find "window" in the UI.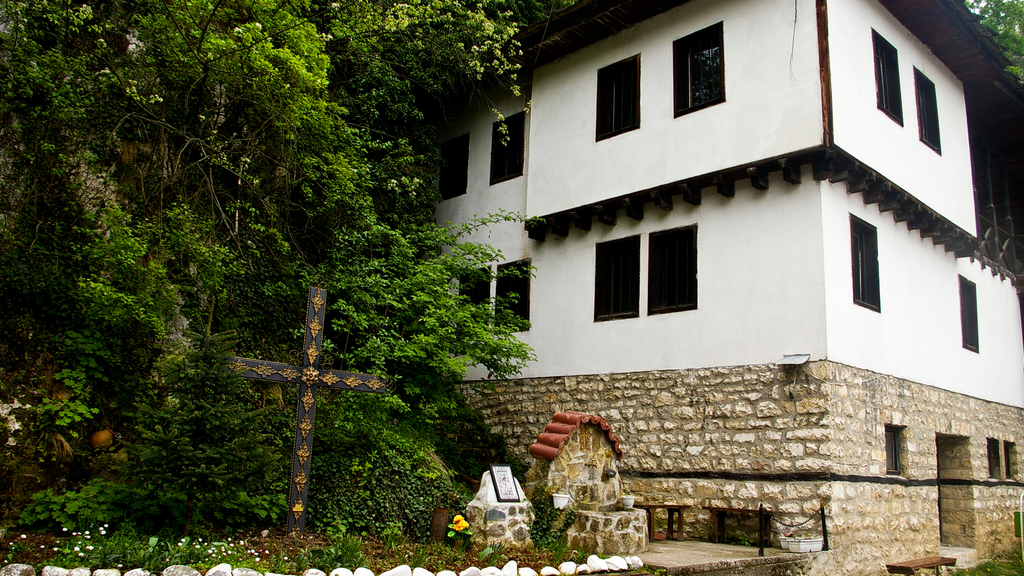
UI element at BBox(960, 272, 979, 355).
